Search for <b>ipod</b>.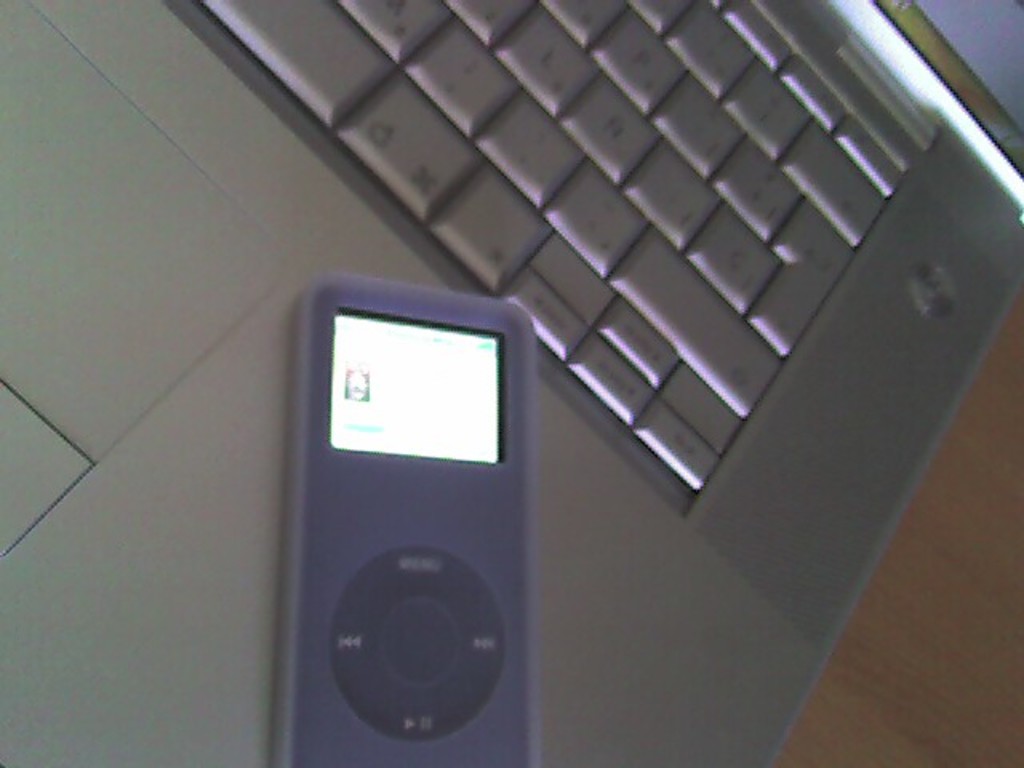
Found at bbox=[264, 272, 538, 766].
